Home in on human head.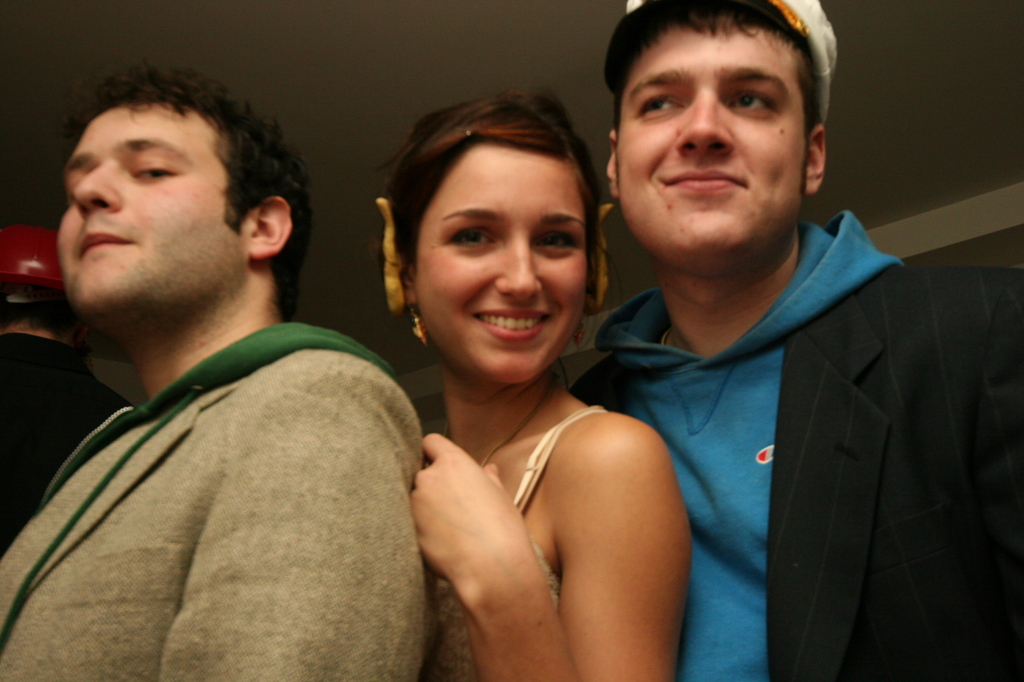
Homed in at left=56, top=70, right=314, bottom=330.
